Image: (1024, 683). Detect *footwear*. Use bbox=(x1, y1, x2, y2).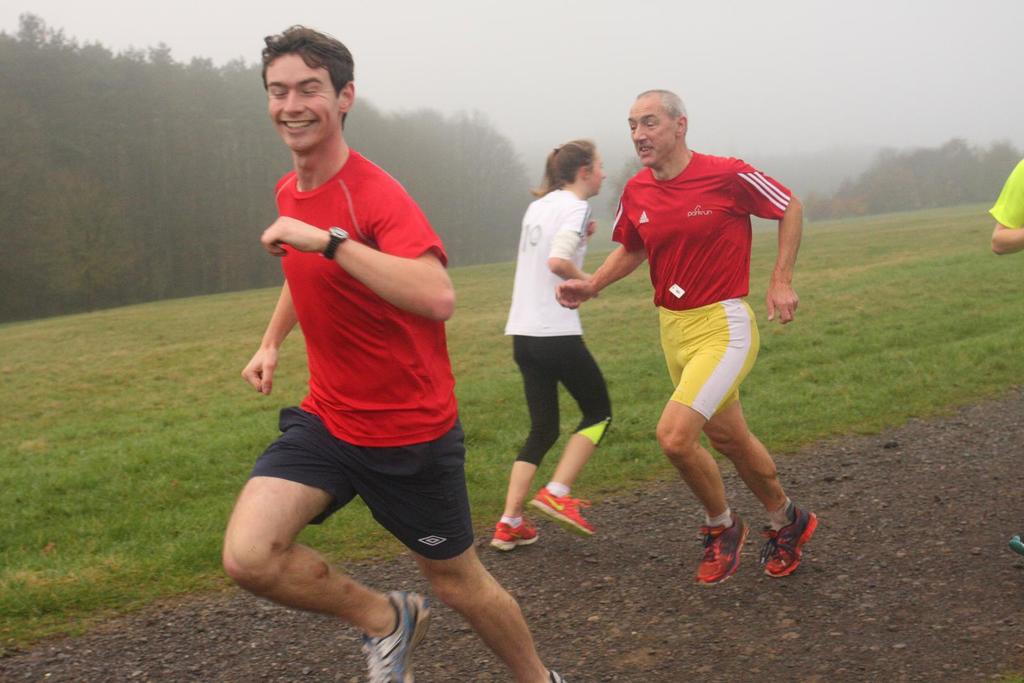
bbox=(356, 591, 434, 682).
